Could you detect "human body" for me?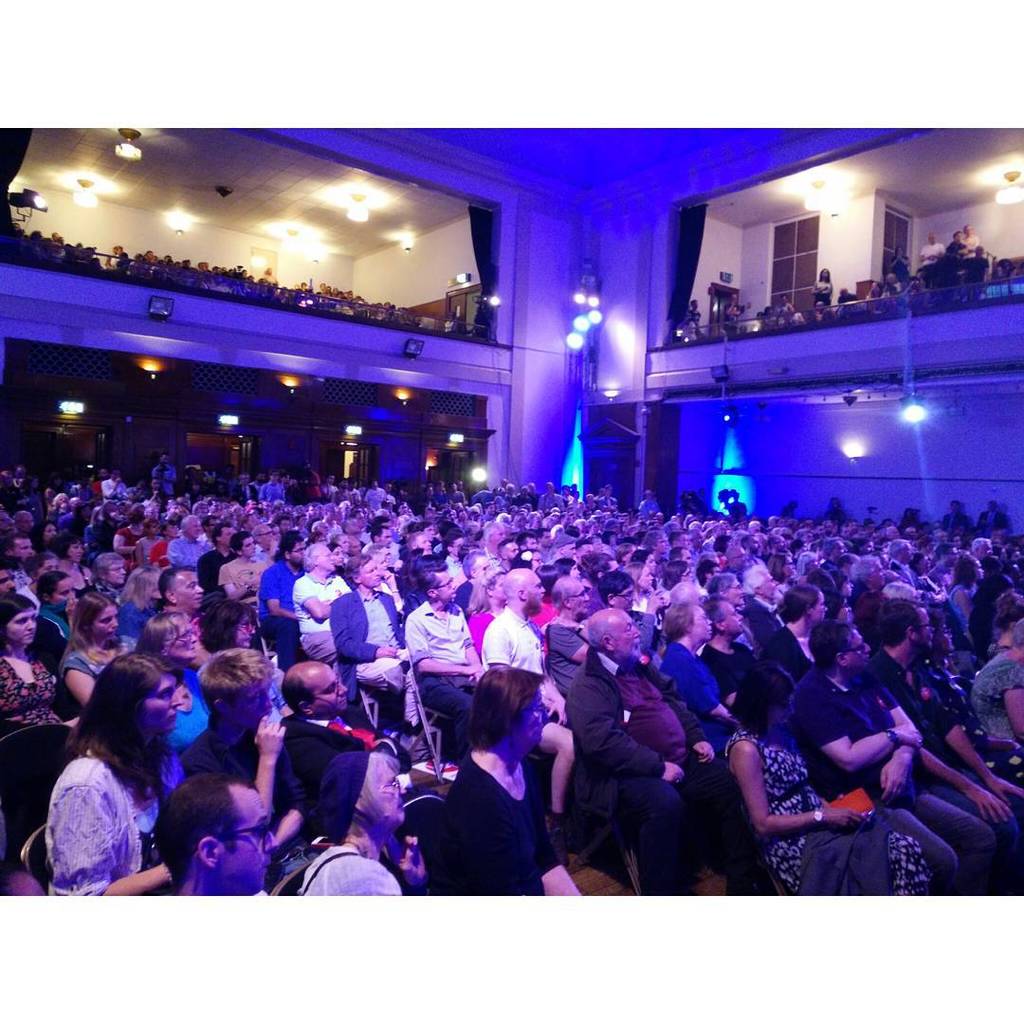
Detection result: crop(960, 257, 992, 296).
